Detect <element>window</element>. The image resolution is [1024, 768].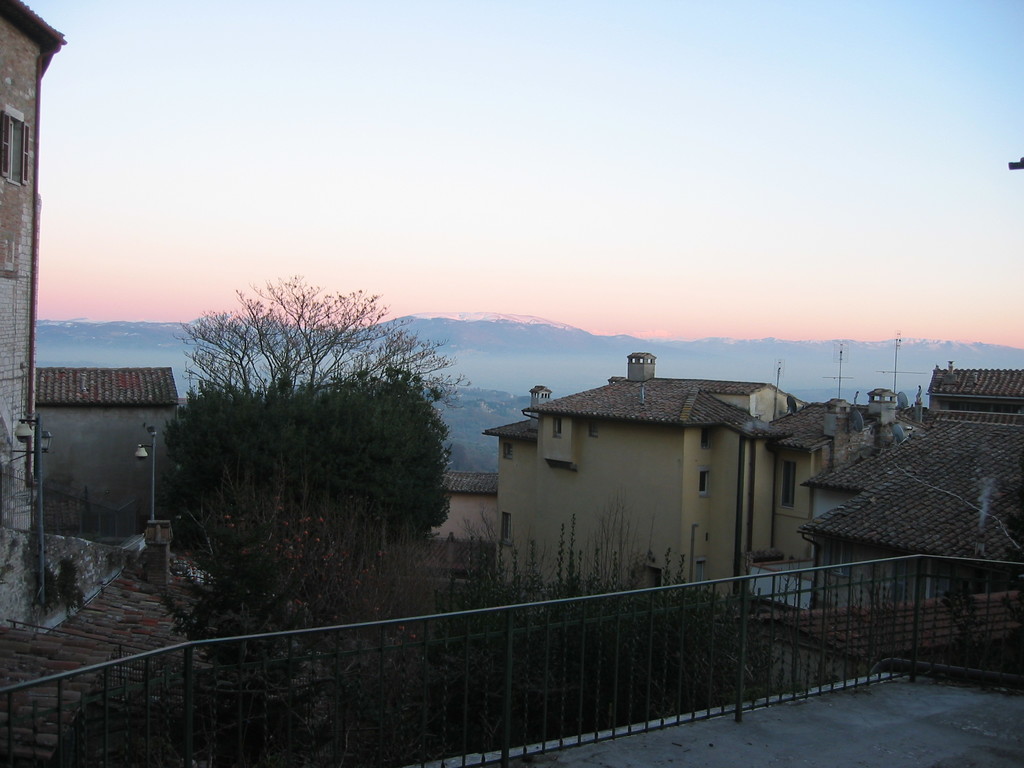
[x1=696, y1=471, x2=709, y2=495].
